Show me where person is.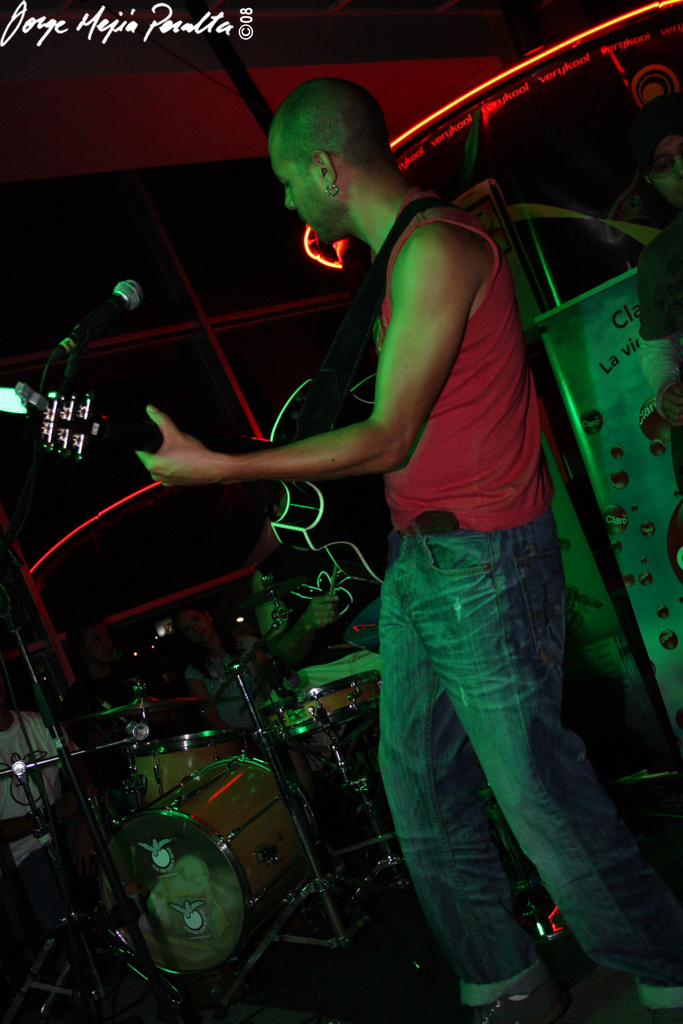
person is at (x1=642, y1=85, x2=682, y2=449).
